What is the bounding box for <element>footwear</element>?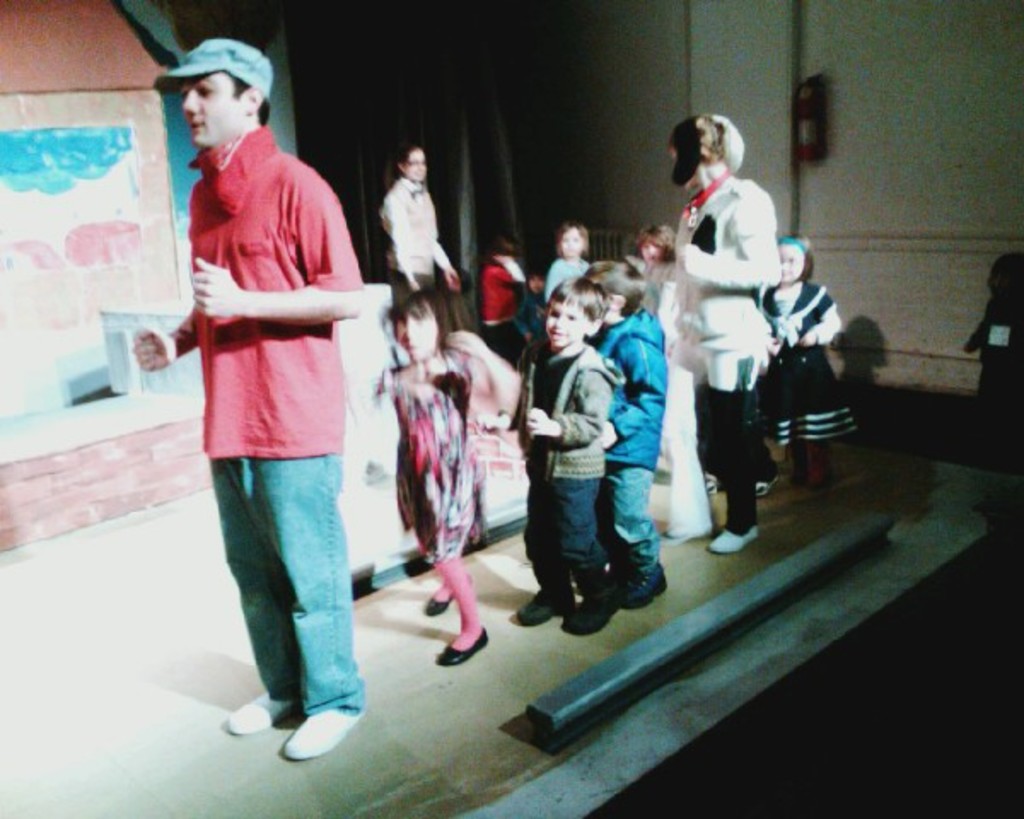
bbox=[225, 688, 299, 735].
